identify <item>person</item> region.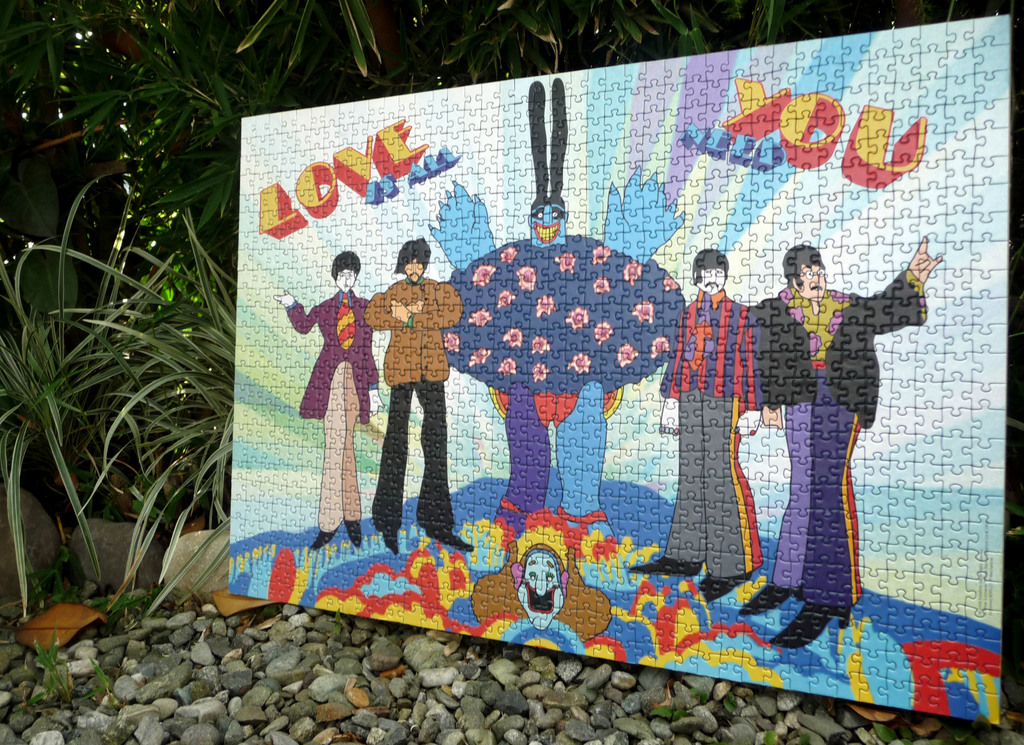
Region: left=763, top=206, right=920, bottom=632.
